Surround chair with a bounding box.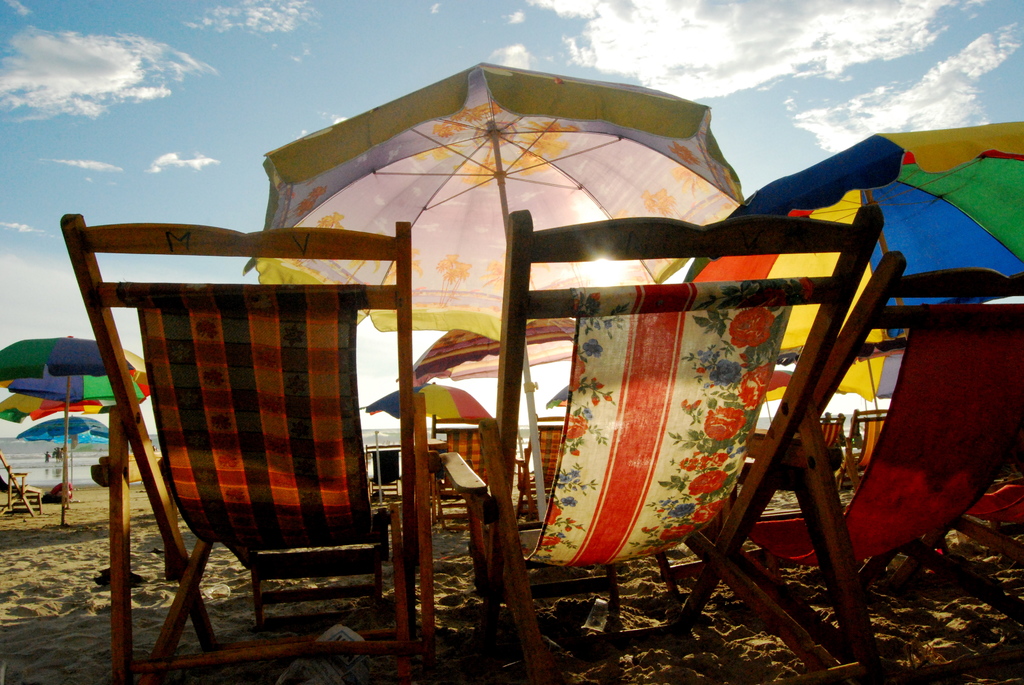
<bbox>0, 459, 48, 517</bbox>.
